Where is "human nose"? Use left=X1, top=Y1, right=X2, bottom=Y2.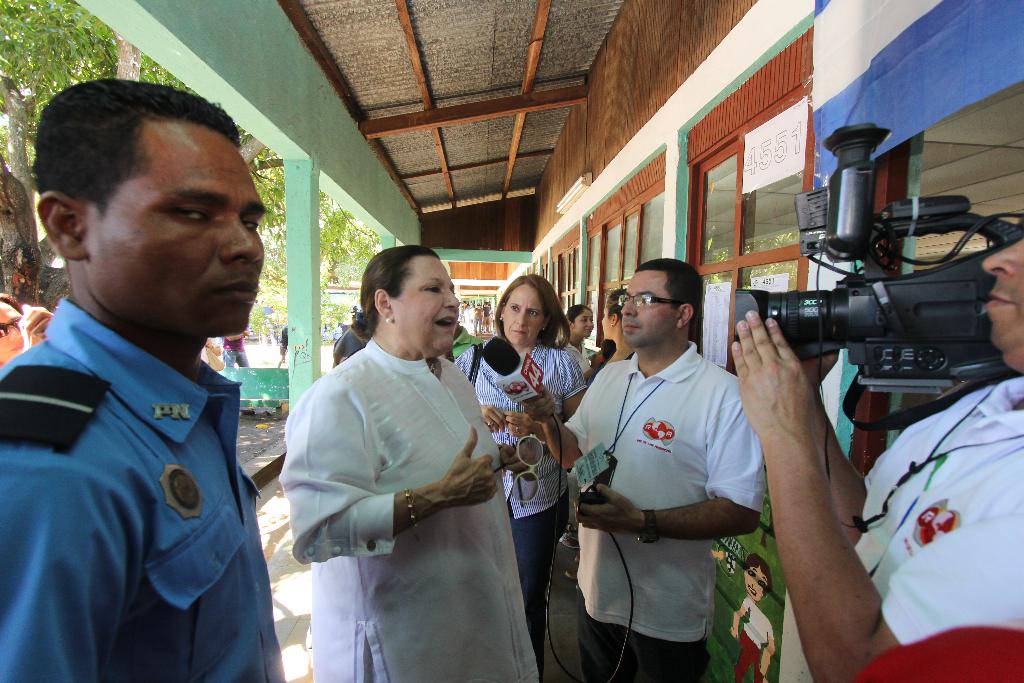
left=619, top=300, right=639, bottom=320.
